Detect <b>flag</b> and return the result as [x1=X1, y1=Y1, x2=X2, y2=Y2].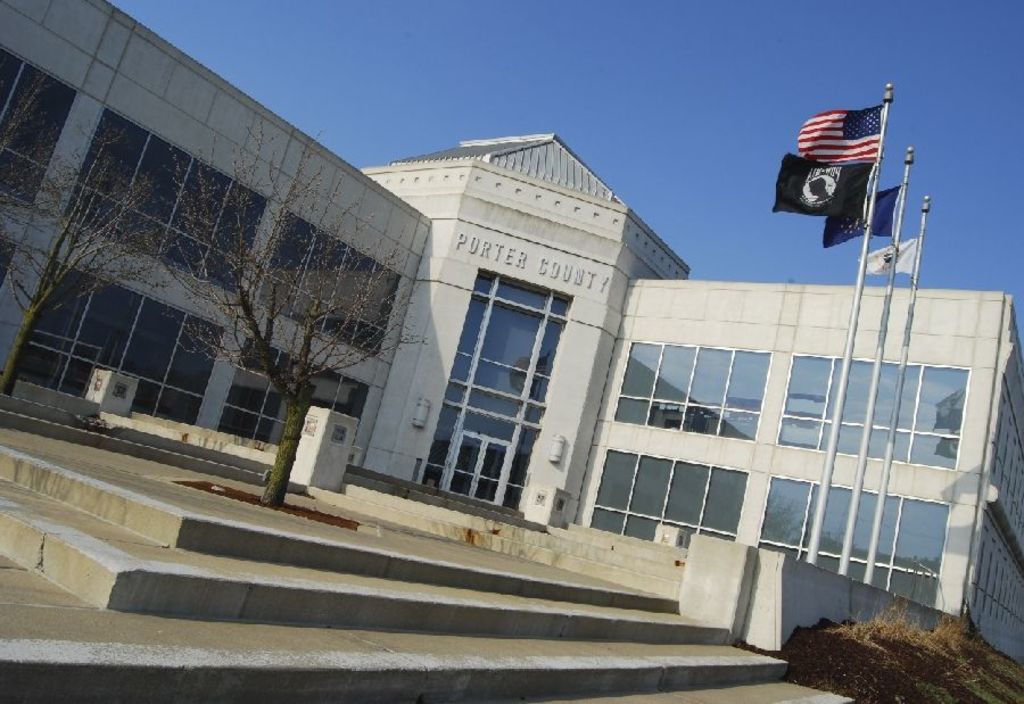
[x1=802, y1=99, x2=910, y2=206].
